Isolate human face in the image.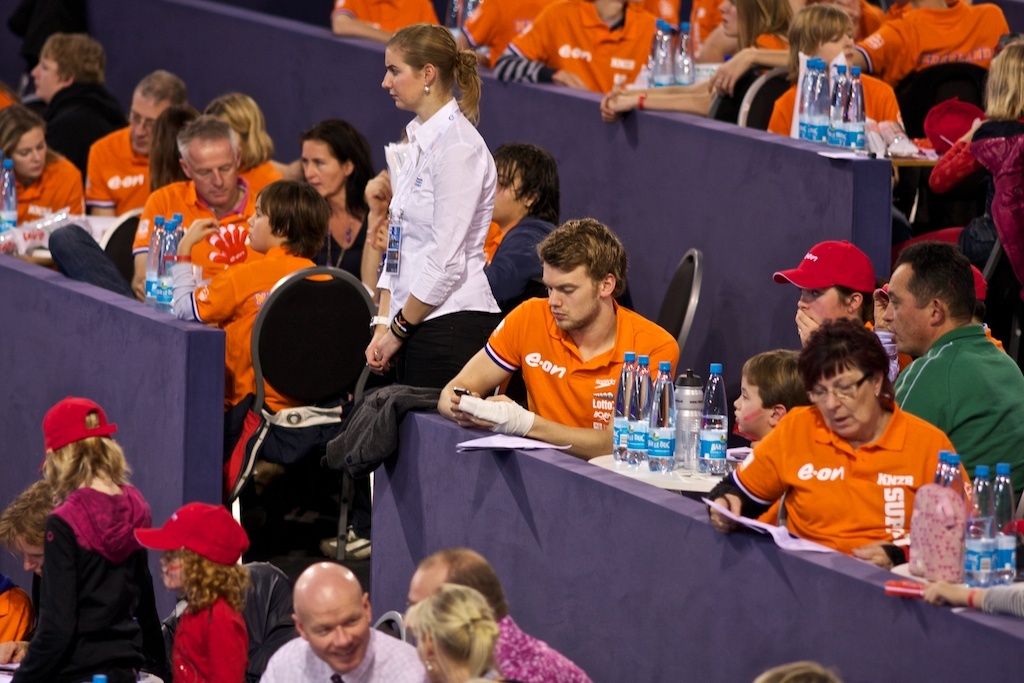
Isolated region: detection(190, 138, 238, 205).
